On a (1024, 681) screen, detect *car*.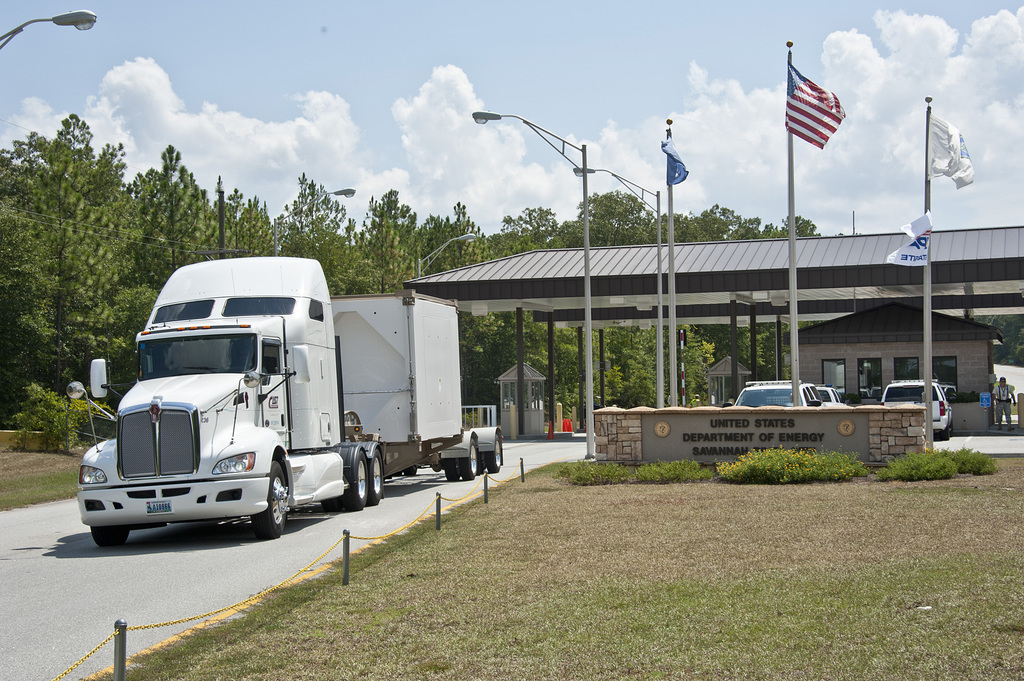
x1=881, y1=380, x2=952, y2=442.
